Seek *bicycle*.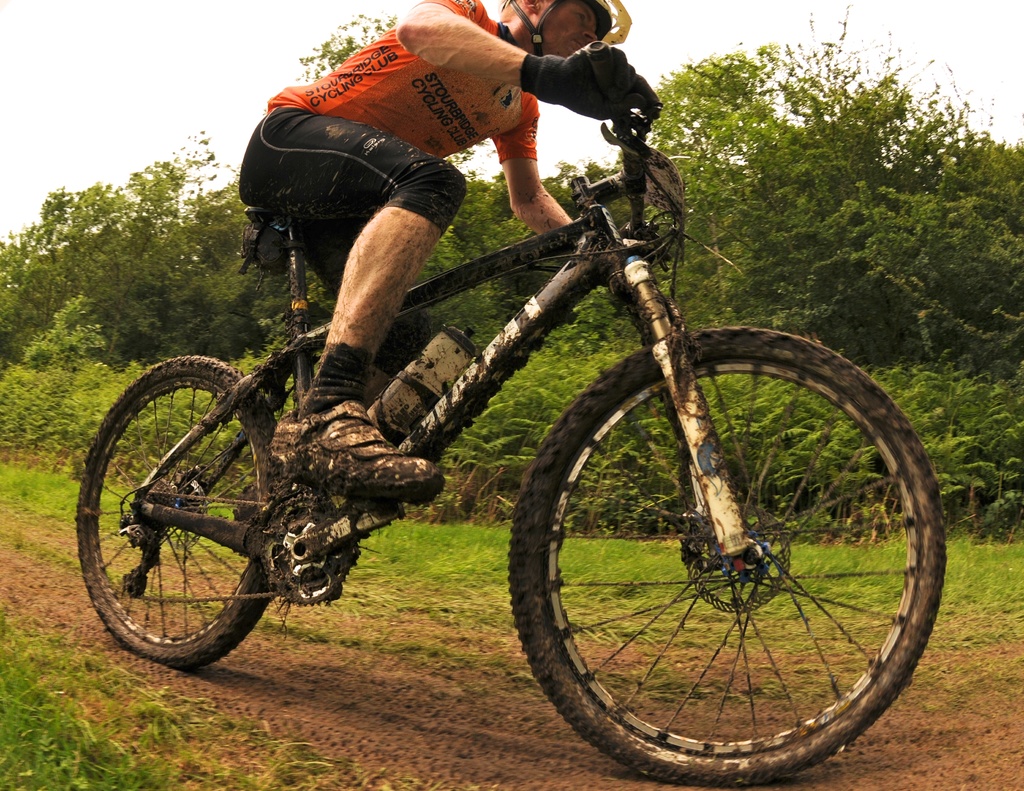
detection(59, 112, 989, 790).
